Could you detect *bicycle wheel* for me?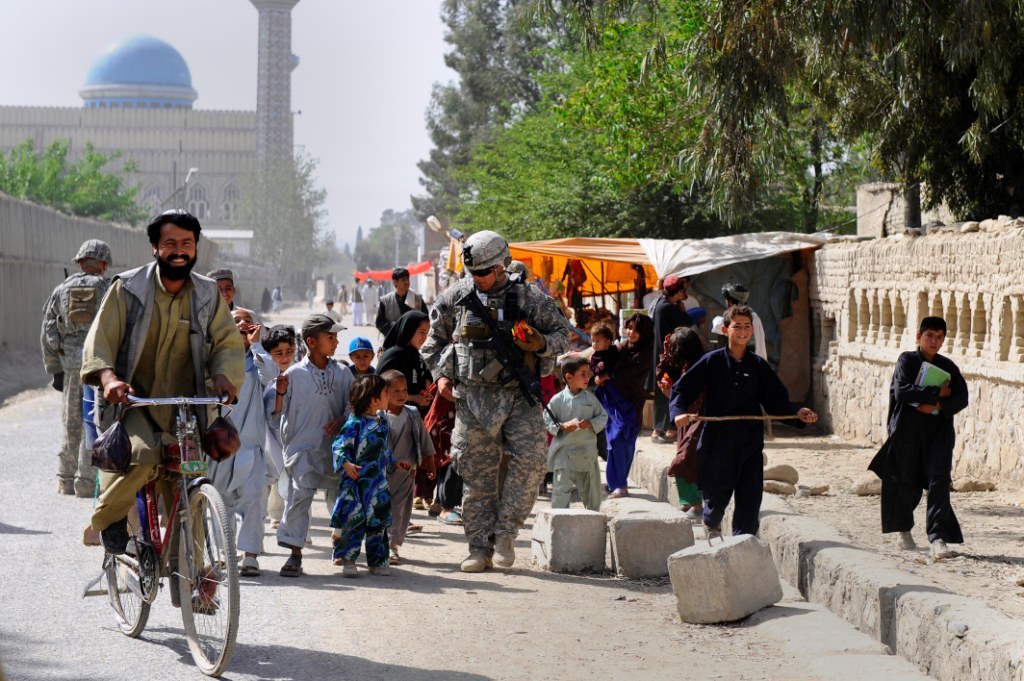
Detection result: box(176, 479, 240, 673).
